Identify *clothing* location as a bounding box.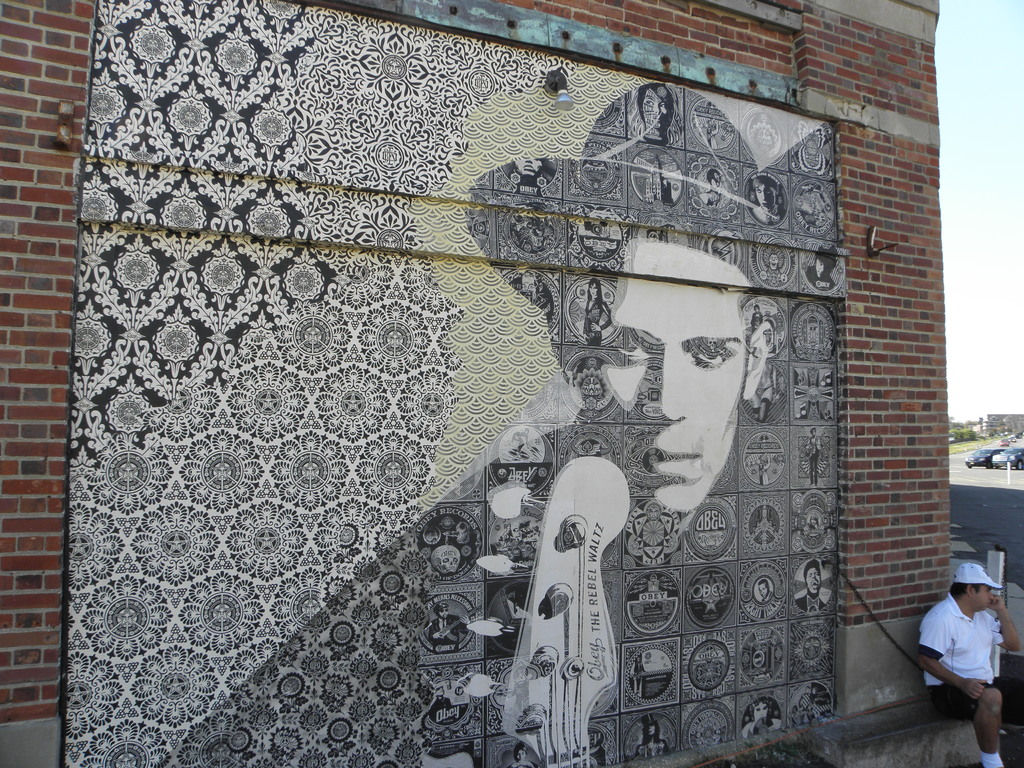
pyautogui.locateOnScreen(925, 584, 1013, 731).
